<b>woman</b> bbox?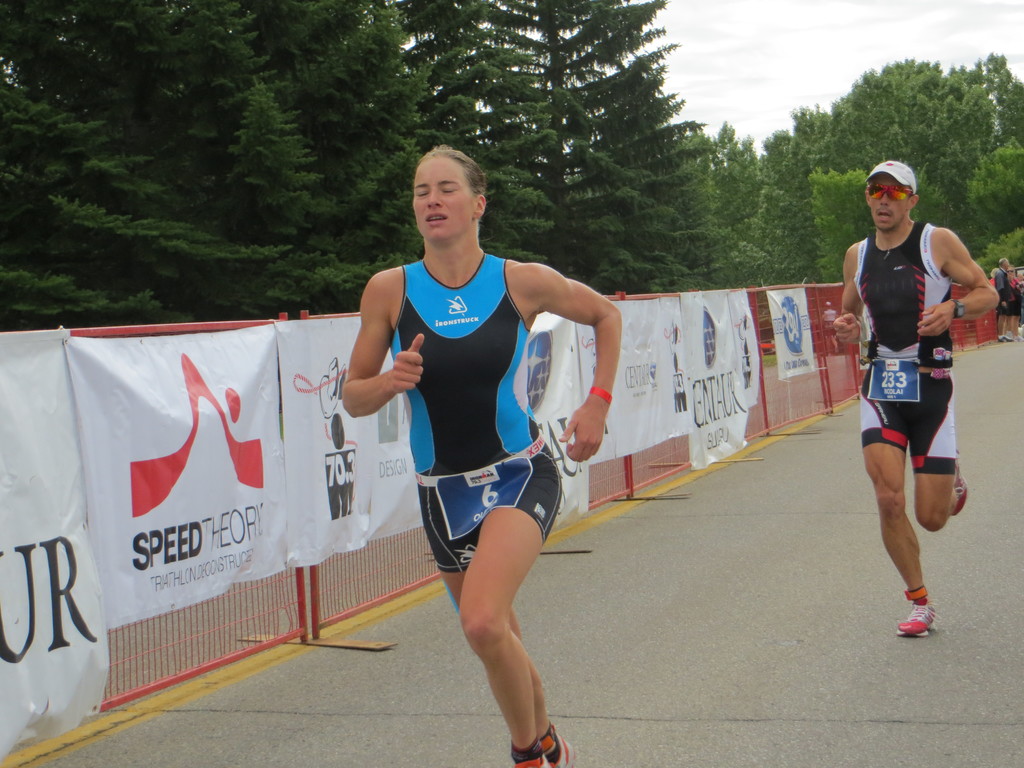
350/158/616/719
